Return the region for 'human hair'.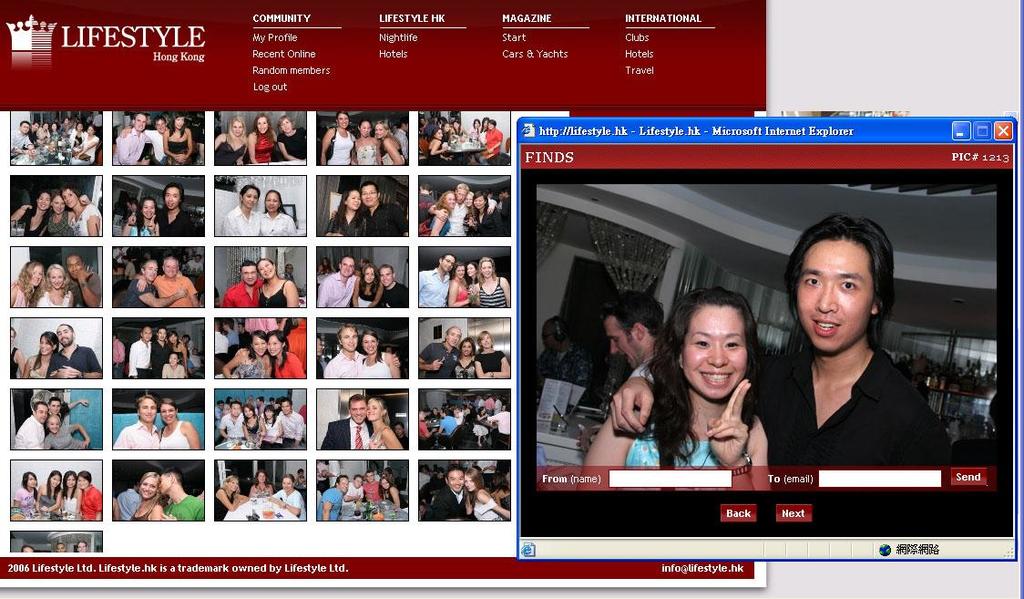
{"x1": 344, "y1": 395, "x2": 367, "y2": 403}.
